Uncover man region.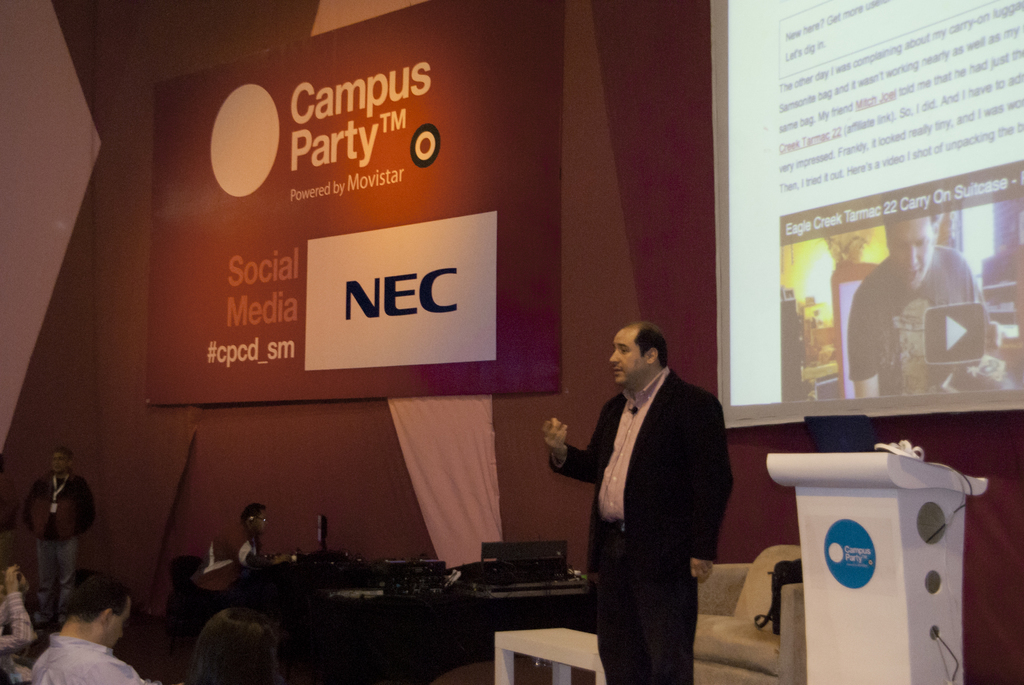
Uncovered: x1=33, y1=568, x2=150, y2=684.
